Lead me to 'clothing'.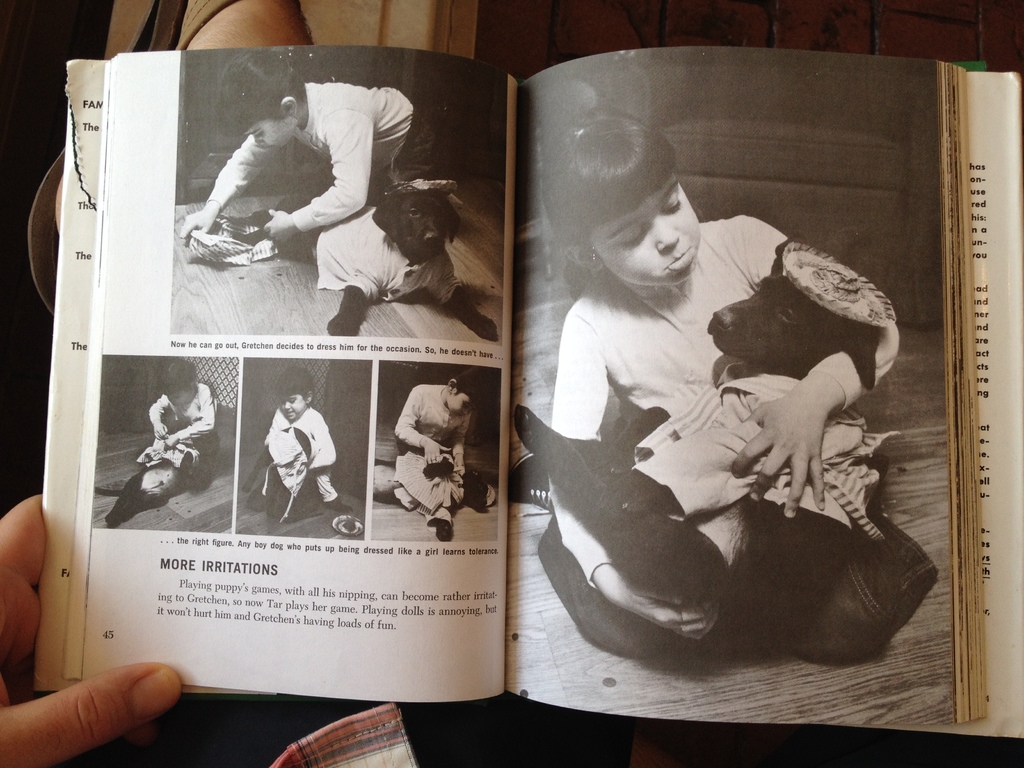
Lead to l=400, t=383, r=467, b=477.
